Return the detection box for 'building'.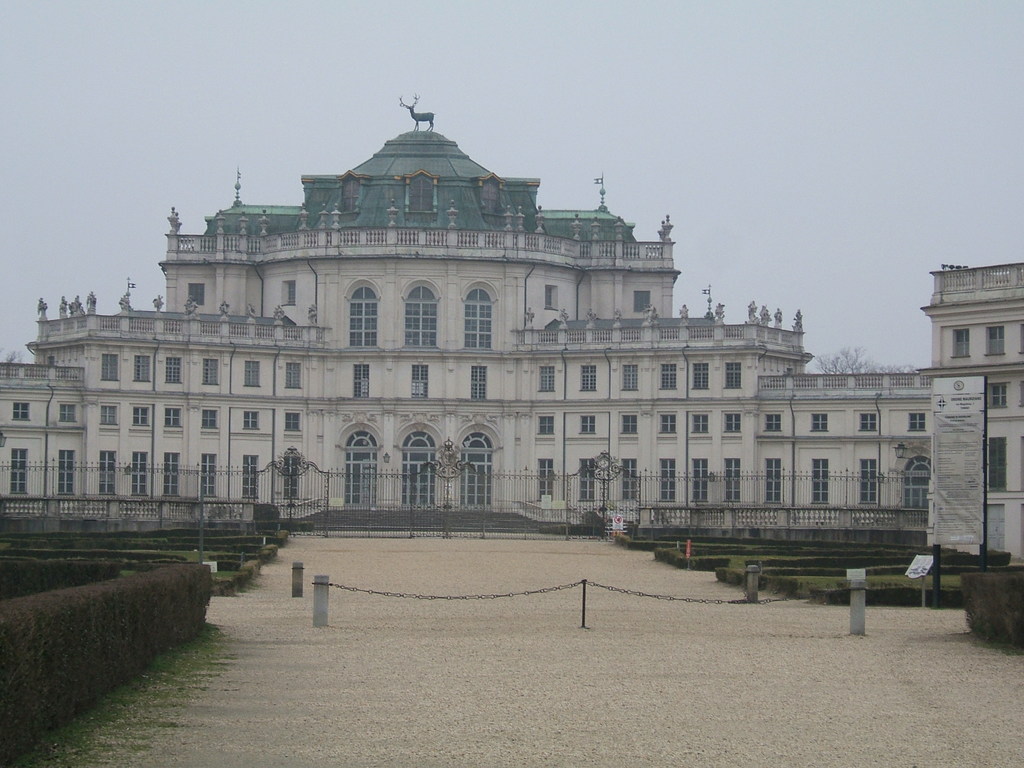
(0,94,1023,568).
